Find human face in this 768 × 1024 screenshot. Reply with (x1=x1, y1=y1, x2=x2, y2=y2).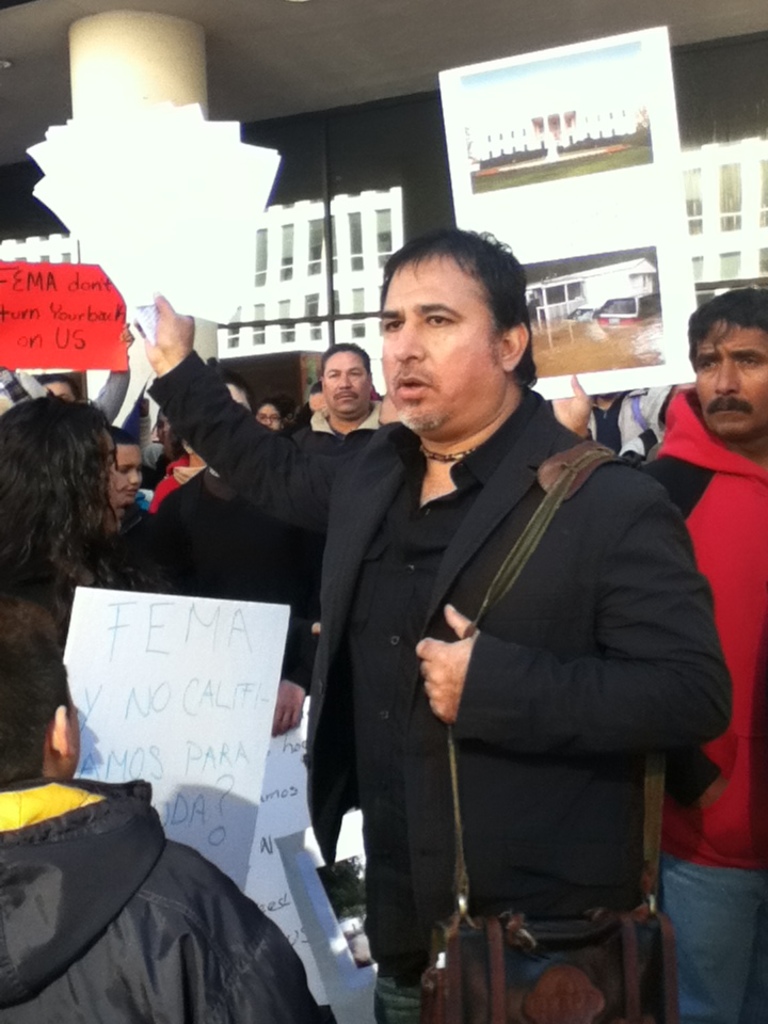
(x1=378, y1=256, x2=500, y2=434).
